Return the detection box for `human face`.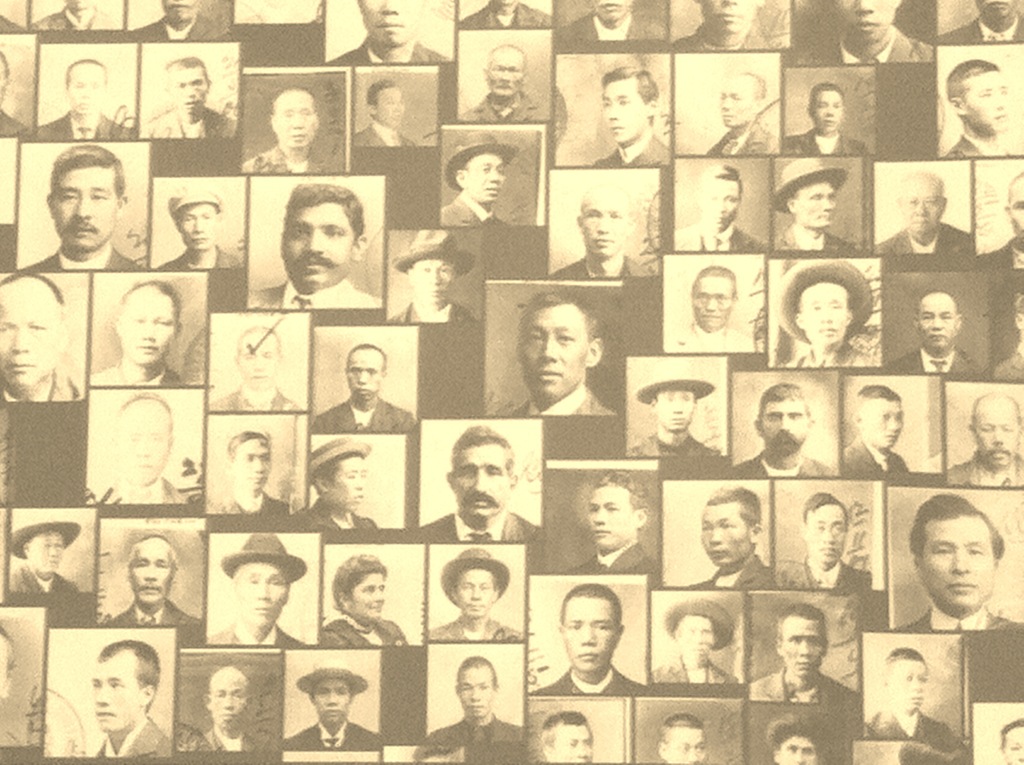
box=[65, 0, 95, 15].
